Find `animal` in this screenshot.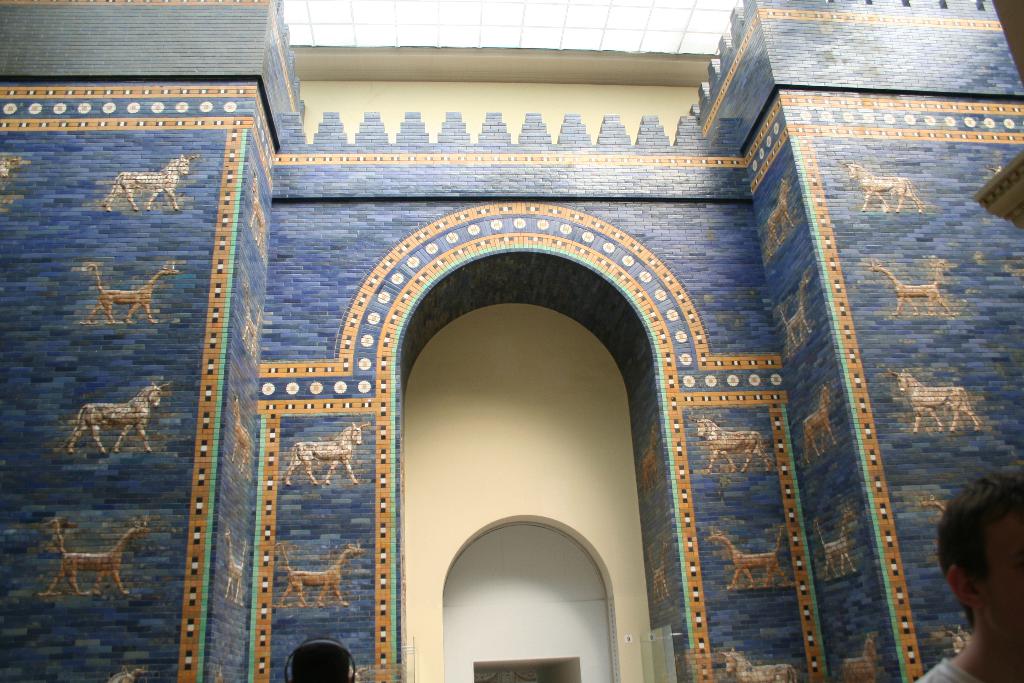
The bounding box for `animal` is select_region(863, 260, 950, 317).
